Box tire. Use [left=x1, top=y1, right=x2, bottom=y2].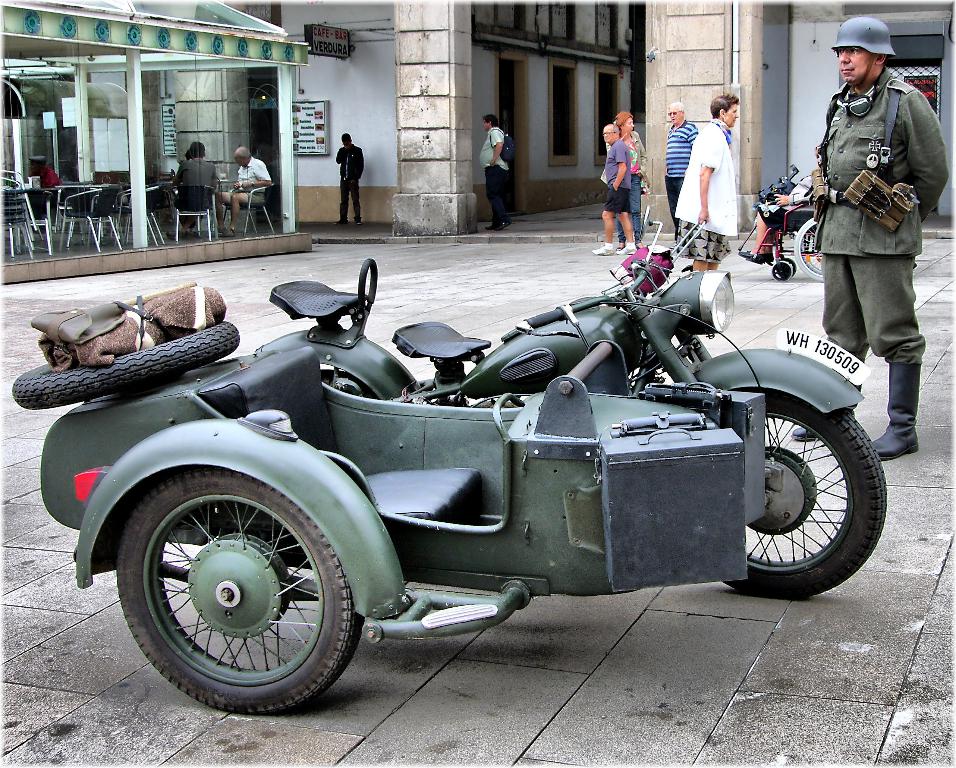
[left=718, top=392, right=884, bottom=595].
